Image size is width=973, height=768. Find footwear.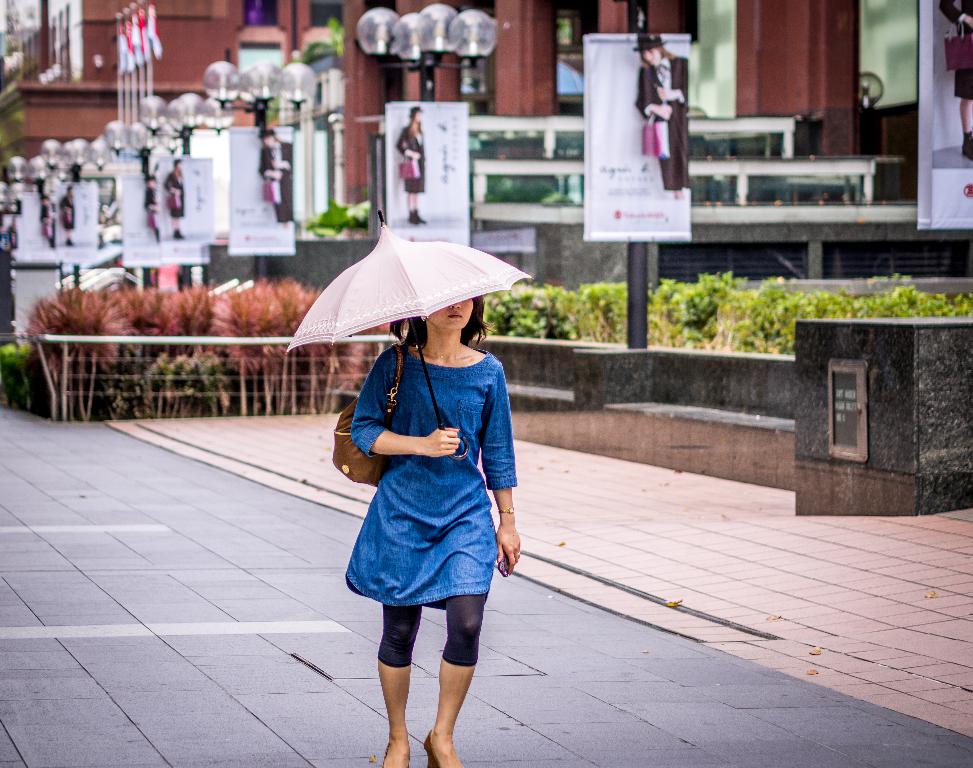
region(383, 741, 410, 767).
